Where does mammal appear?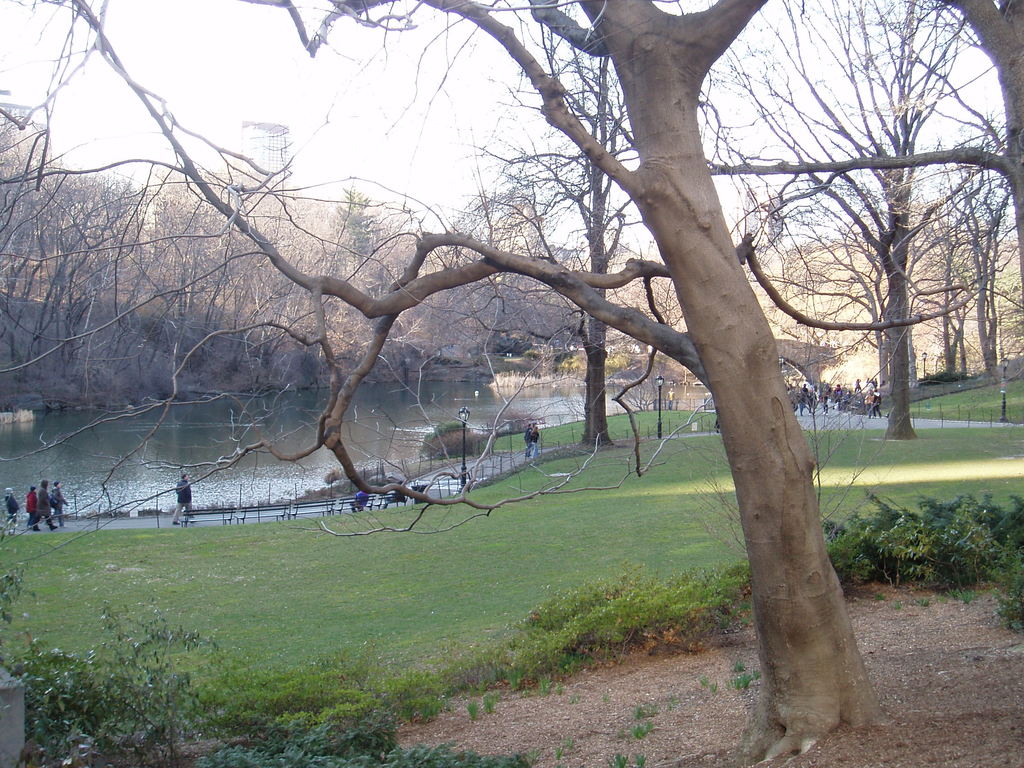
Appears at region(852, 378, 861, 392).
